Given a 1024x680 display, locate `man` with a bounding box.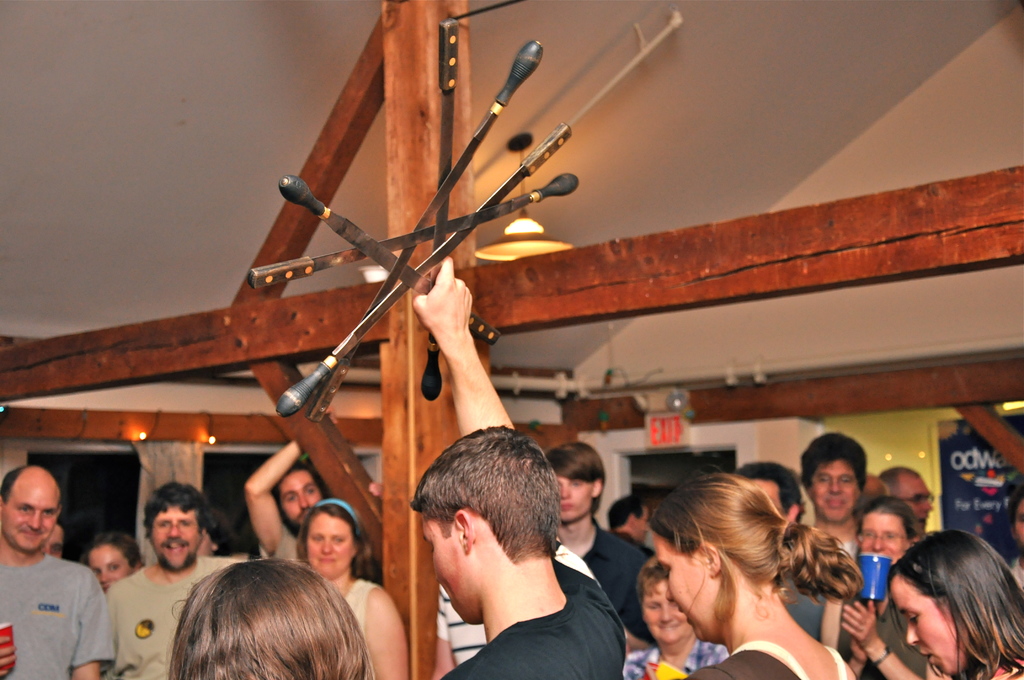
Located: 546, 441, 647, 629.
